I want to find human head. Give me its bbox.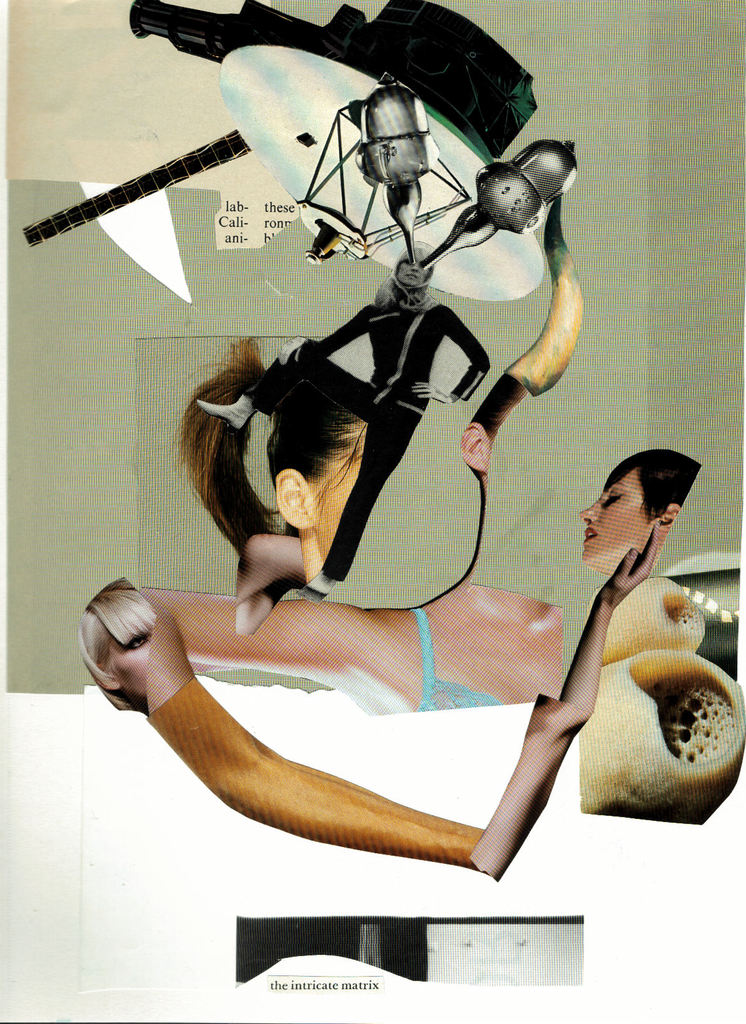
bbox(585, 456, 706, 588).
